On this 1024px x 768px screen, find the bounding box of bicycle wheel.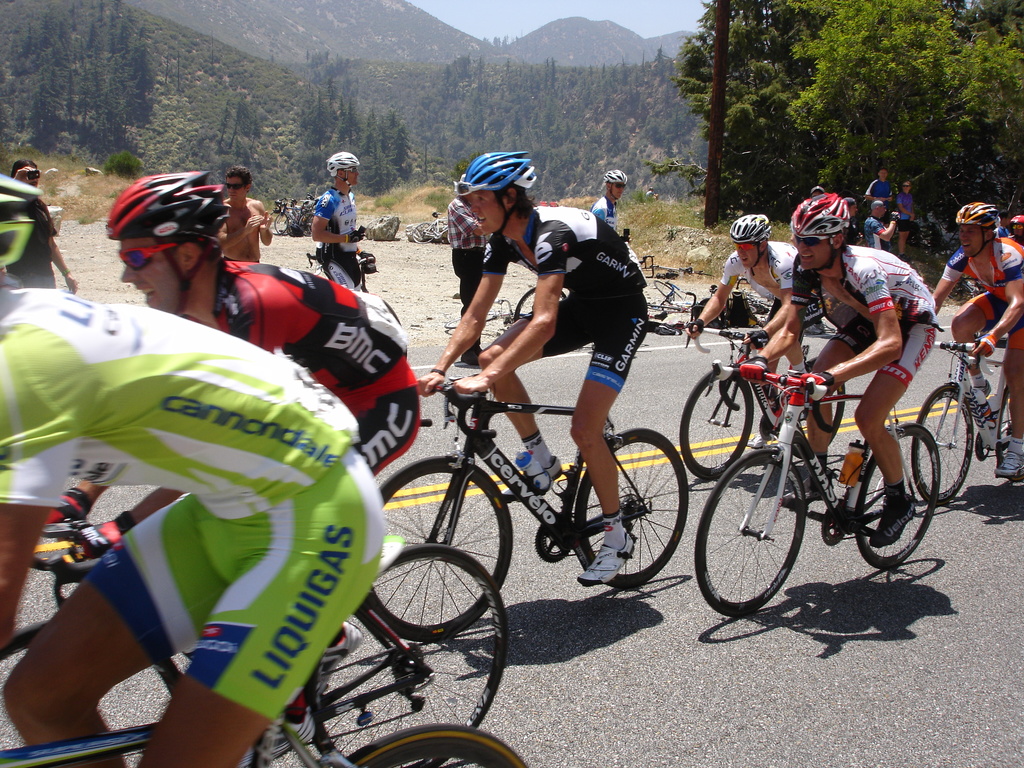
Bounding box: BBox(332, 723, 526, 767).
